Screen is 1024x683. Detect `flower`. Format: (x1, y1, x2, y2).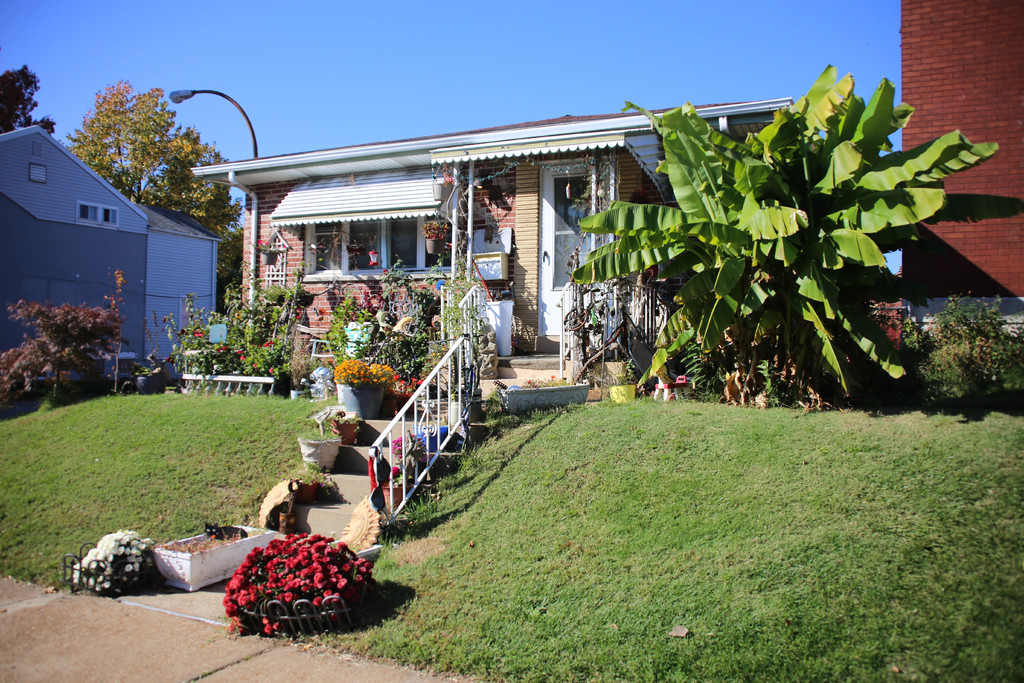
(229, 525, 394, 628).
